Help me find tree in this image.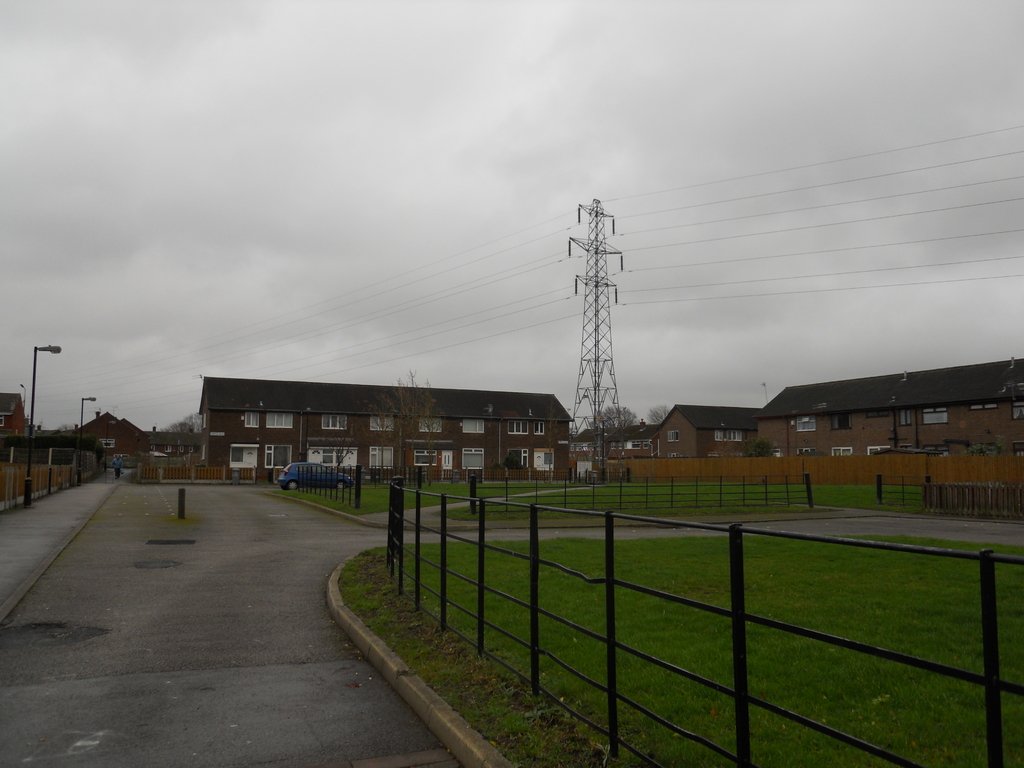
Found it: 653,404,675,425.
